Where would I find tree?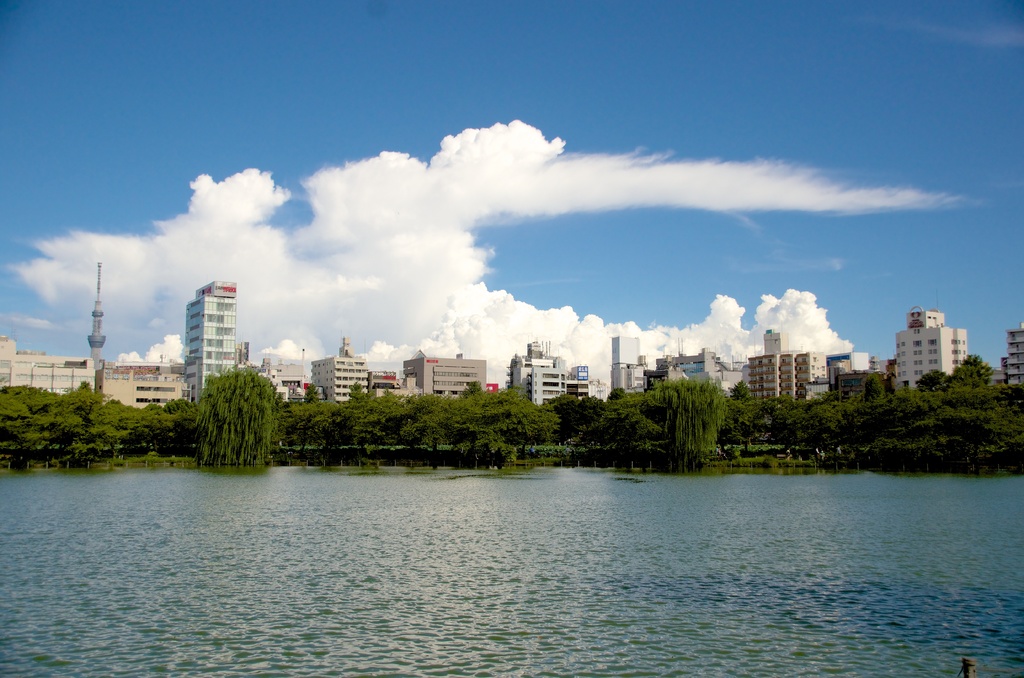
At [824, 397, 856, 456].
